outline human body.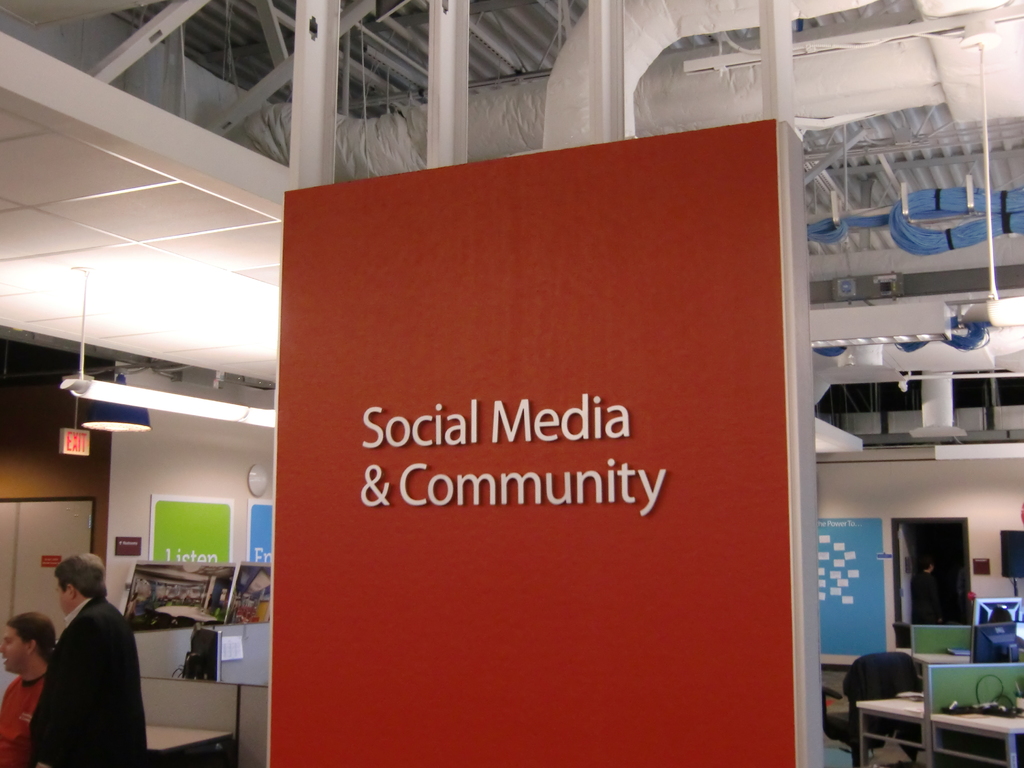
Outline: 0:611:58:765.
